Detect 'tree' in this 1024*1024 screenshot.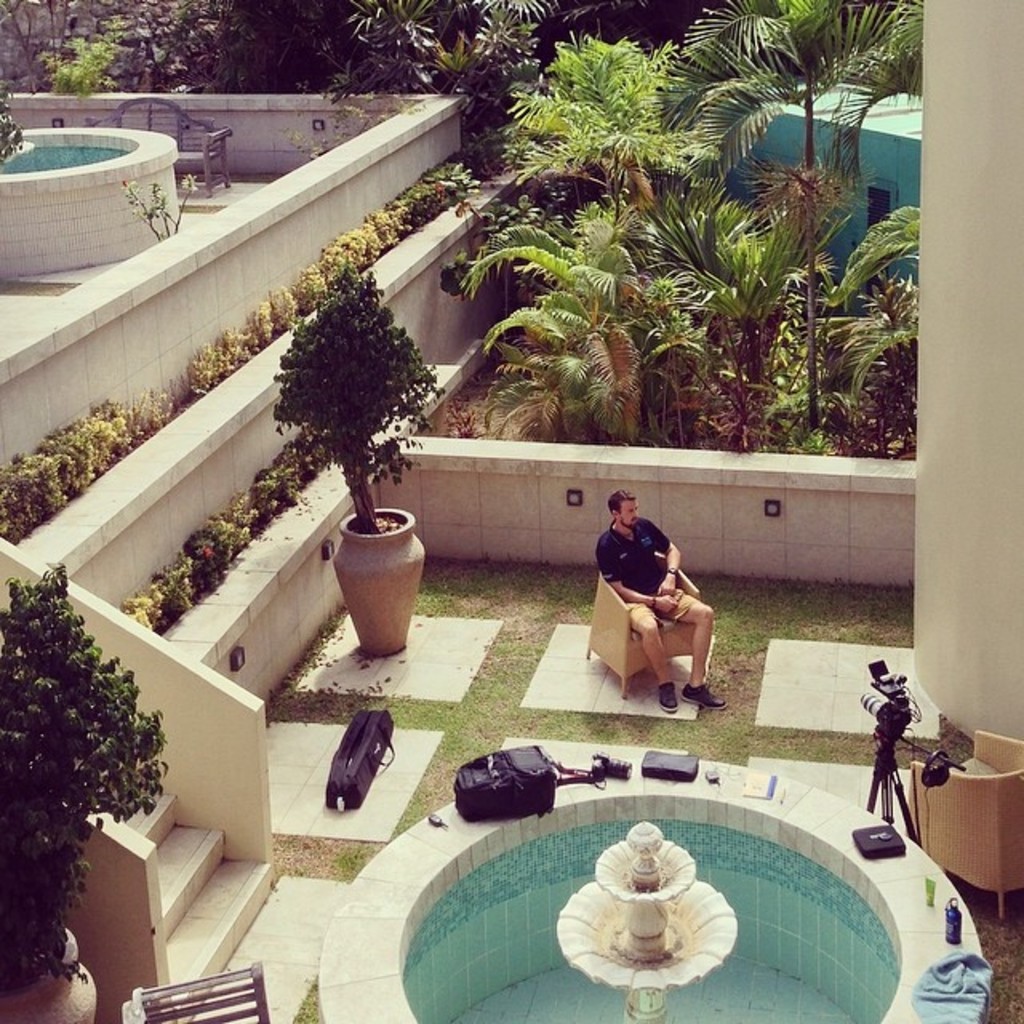
Detection: left=506, top=34, right=738, bottom=251.
